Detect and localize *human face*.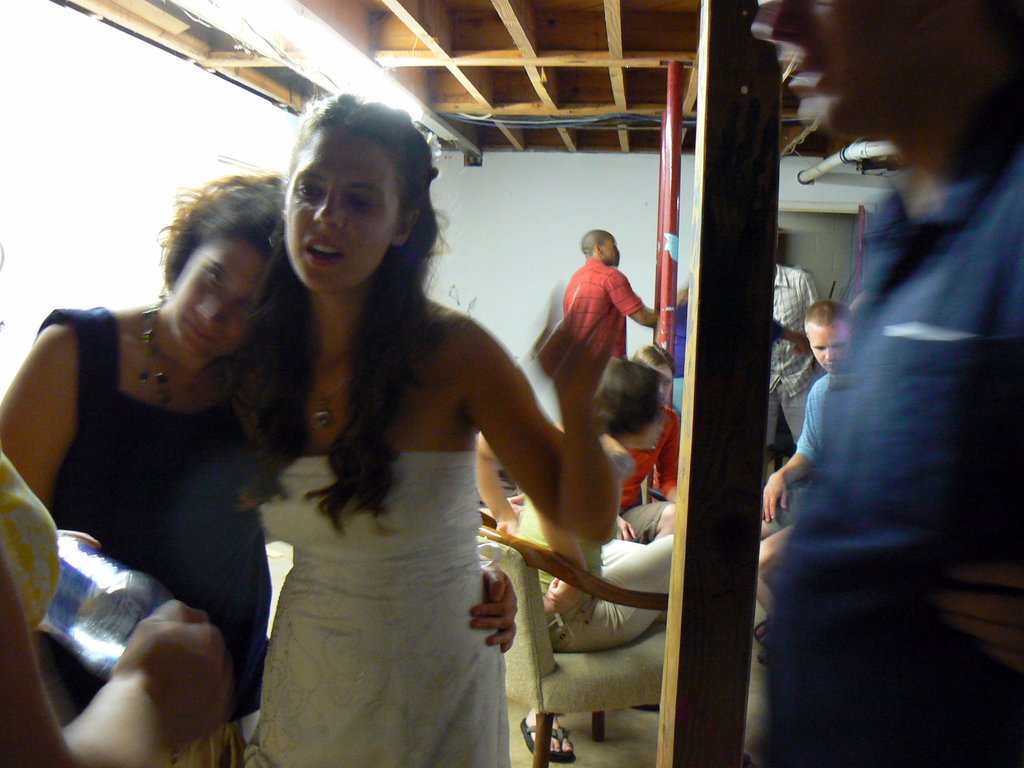
Localized at box=[163, 240, 266, 356].
